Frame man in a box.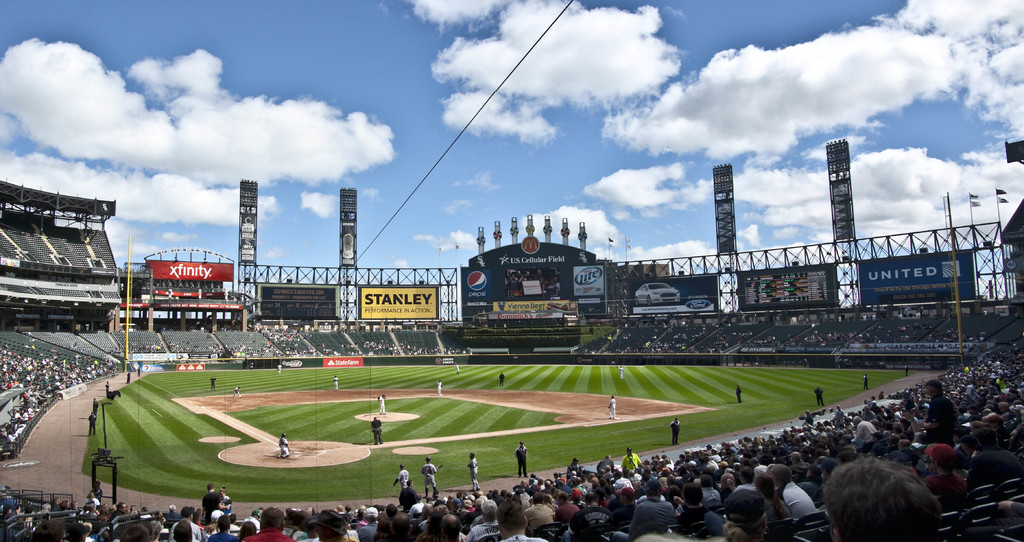
pyautogui.locateOnScreen(92, 398, 100, 411).
